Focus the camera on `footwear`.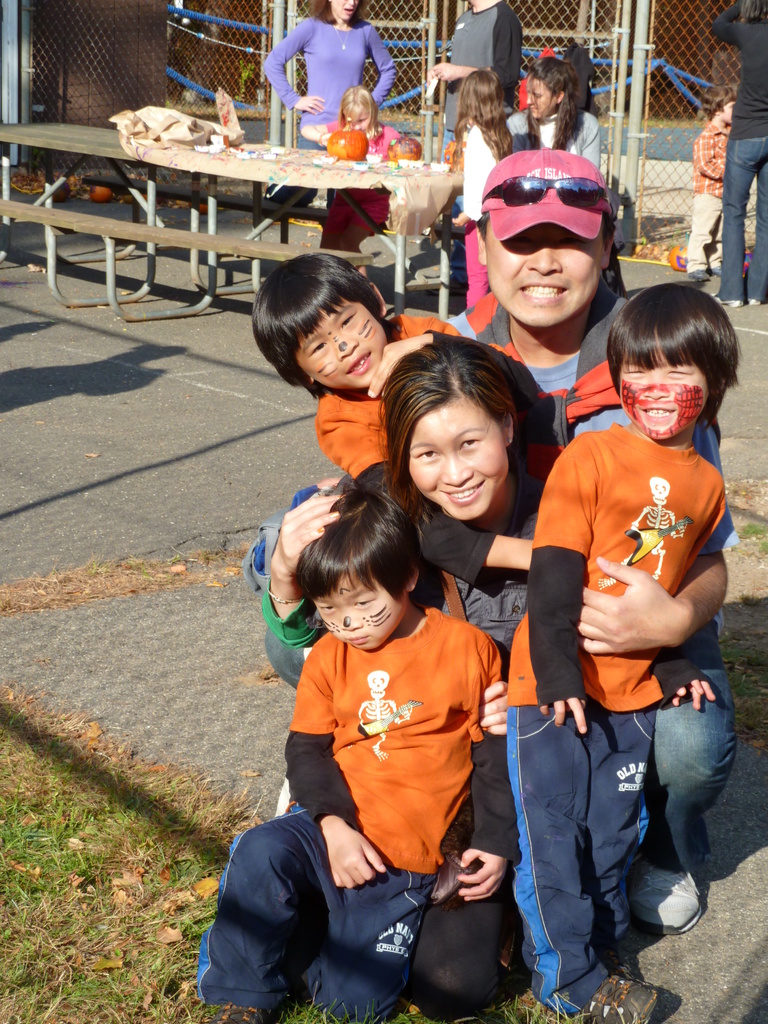
Focus region: (x1=209, y1=1000, x2=265, y2=1023).
